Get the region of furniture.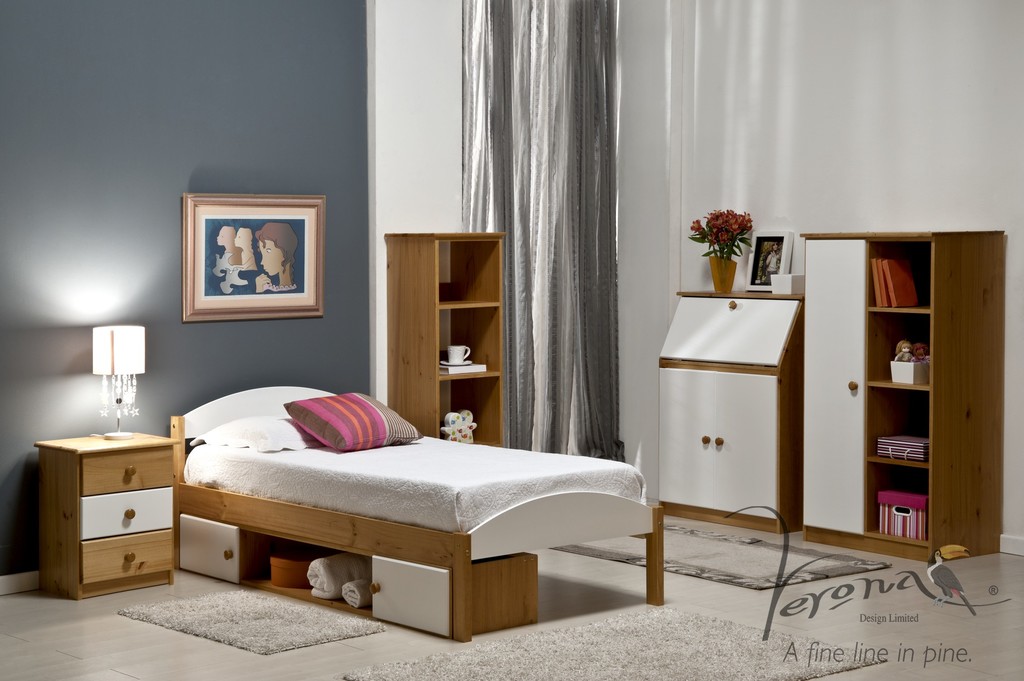
bbox(35, 429, 182, 603).
